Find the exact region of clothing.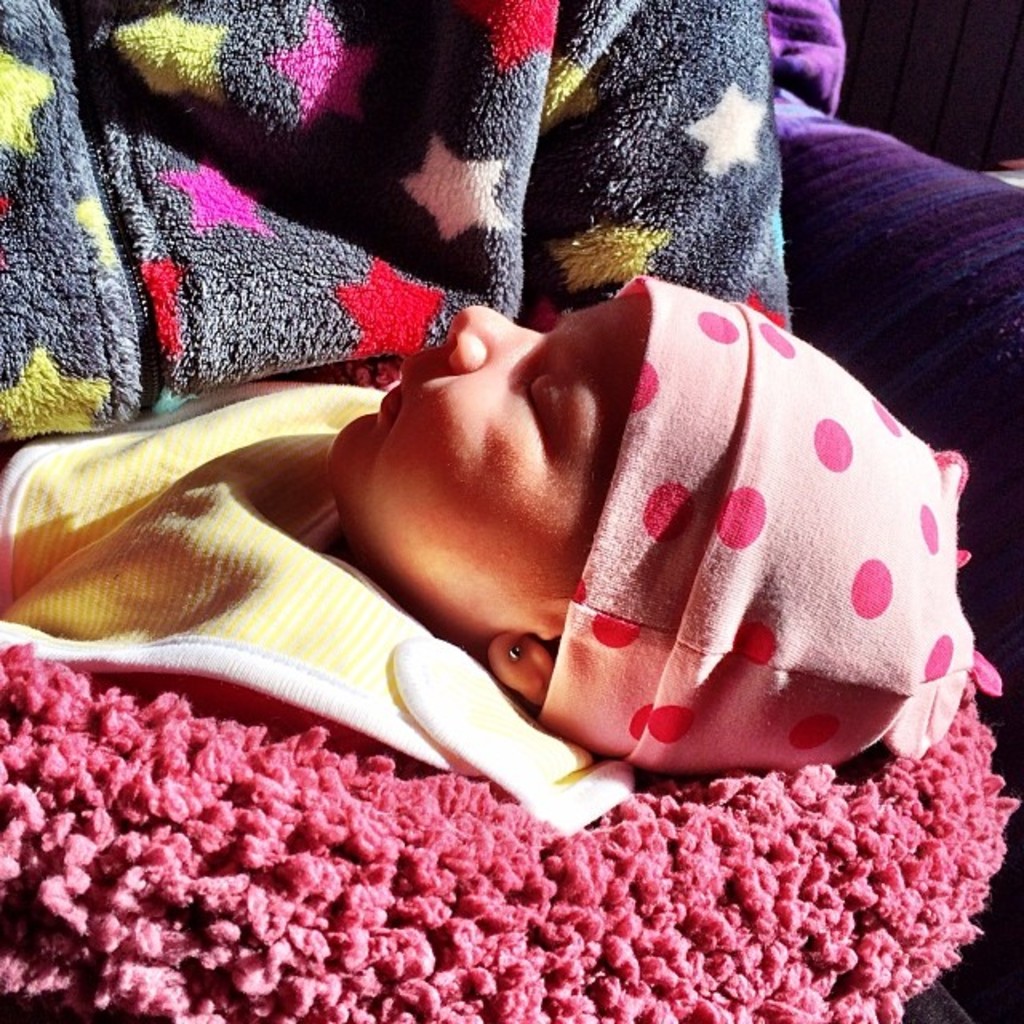
Exact region: (0,5,843,450).
